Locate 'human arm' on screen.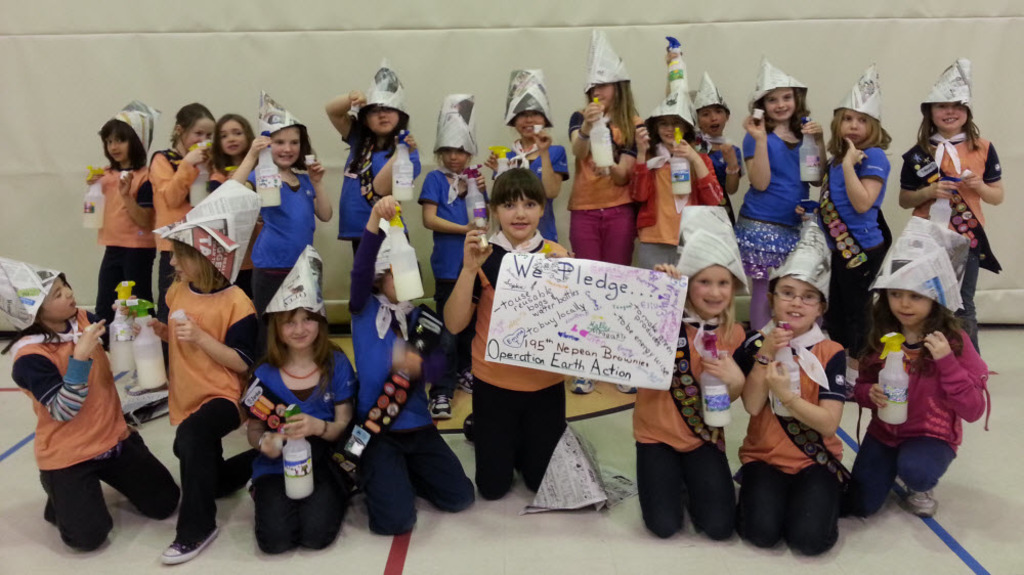
On screen at 698 347 746 408.
